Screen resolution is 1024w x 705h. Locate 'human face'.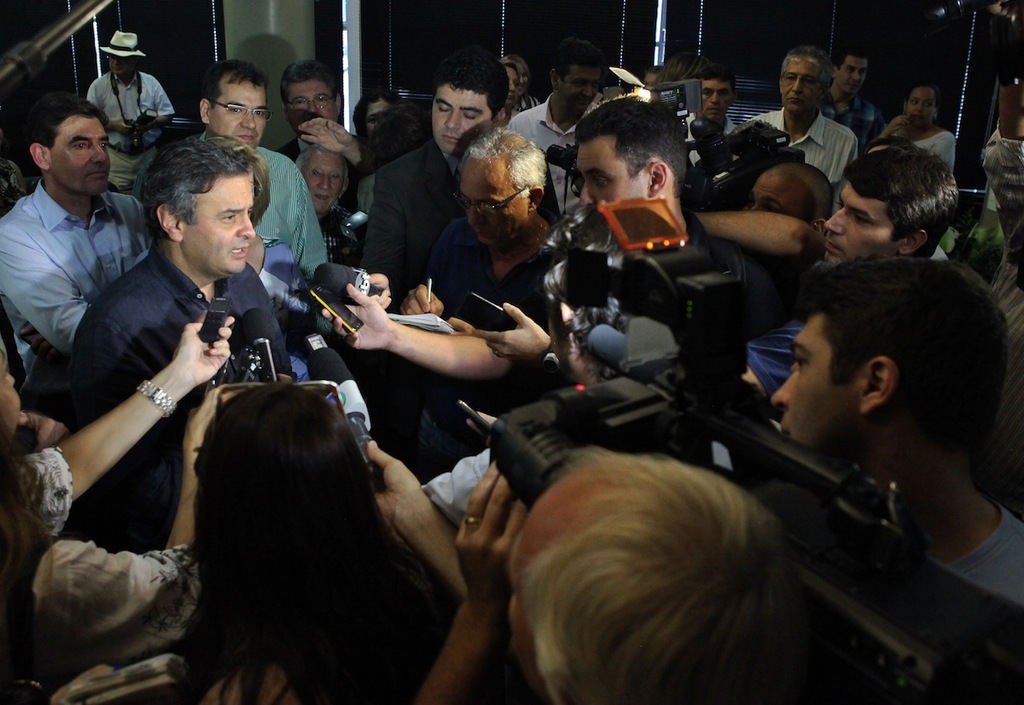
(x1=179, y1=175, x2=257, y2=277).
